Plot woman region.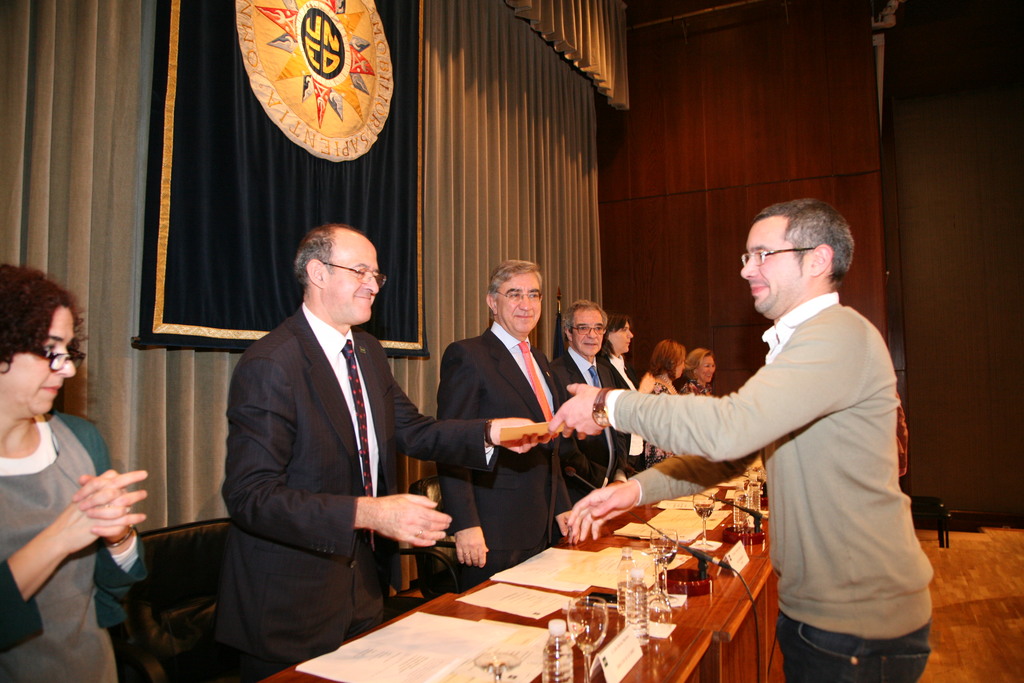
Plotted at 8,263,163,672.
